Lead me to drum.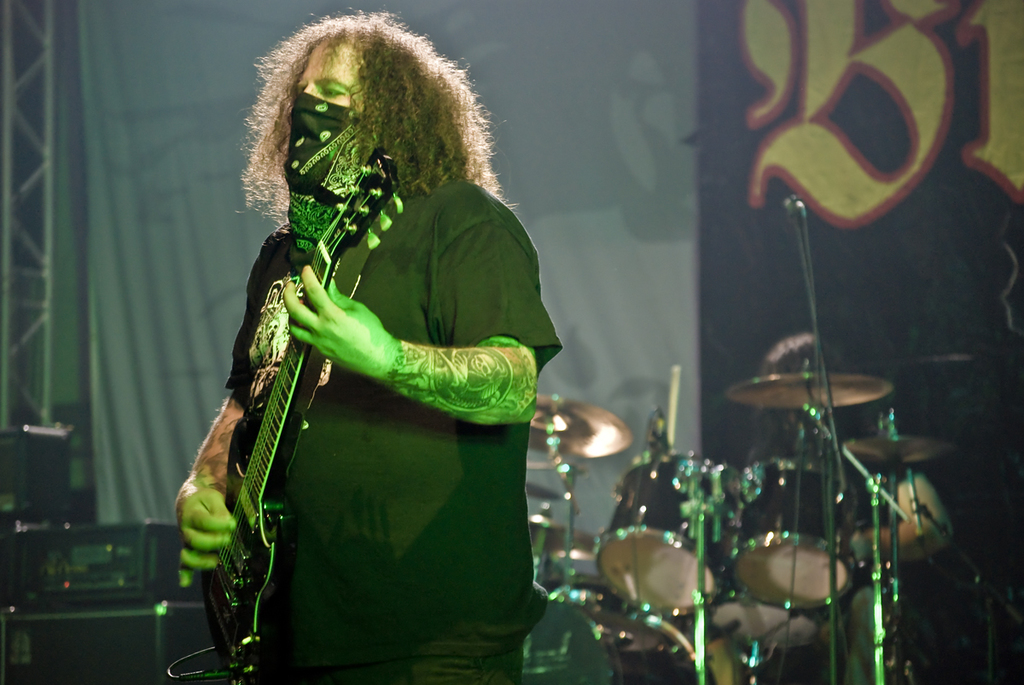
Lead to bbox=(521, 587, 718, 683).
